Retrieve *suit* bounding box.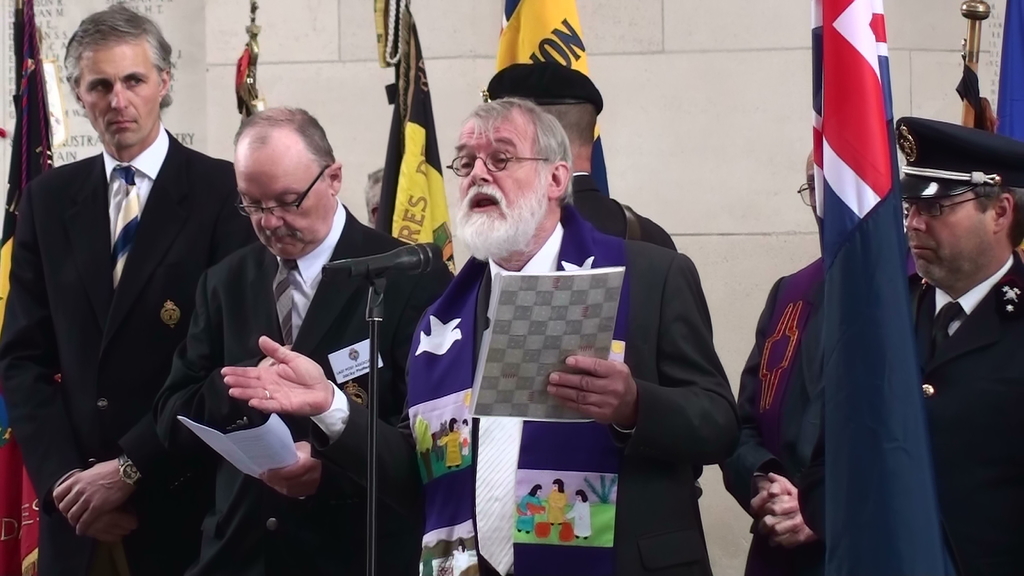
Bounding box: 568/172/680/257.
